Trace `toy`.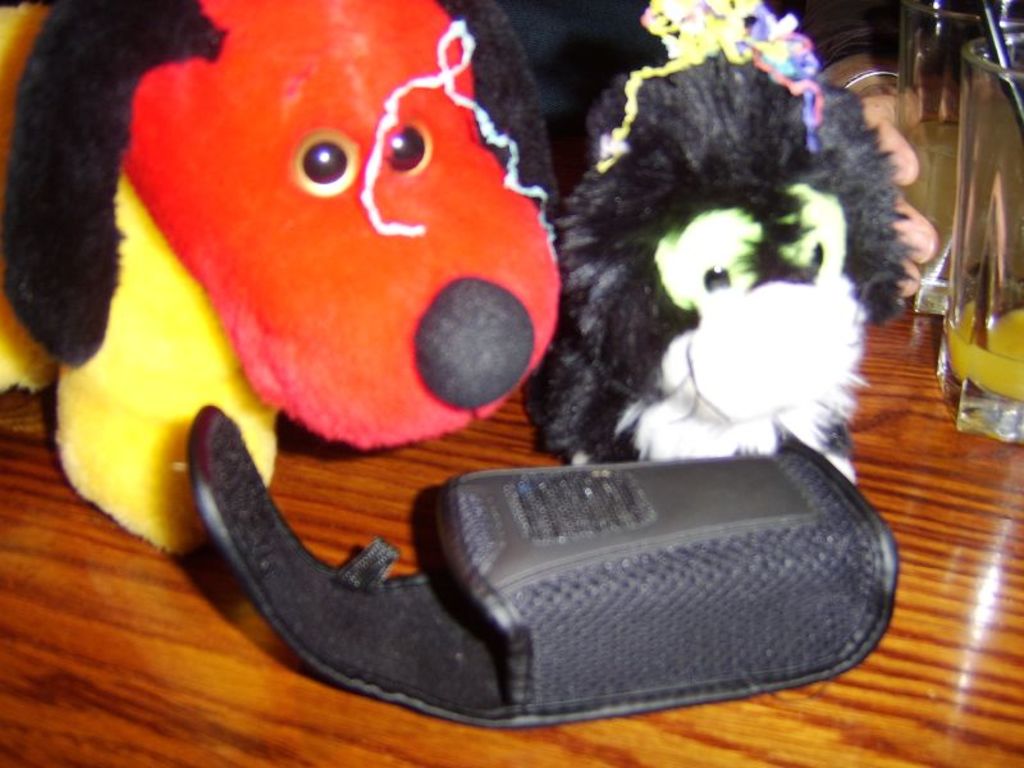
Traced to [x1=522, y1=0, x2=672, y2=168].
